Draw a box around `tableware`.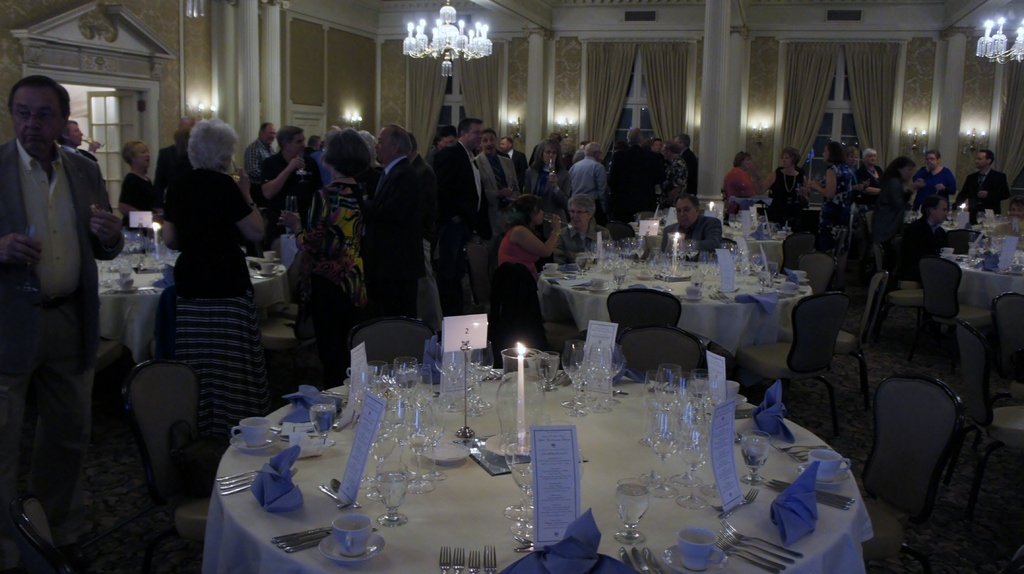
Rect(720, 518, 803, 561).
